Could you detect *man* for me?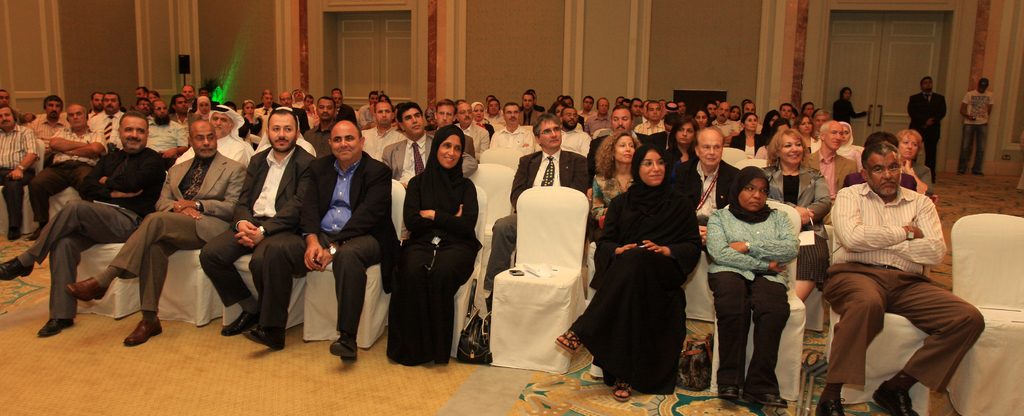
Detection result: left=309, top=94, right=320, bottom=124.
